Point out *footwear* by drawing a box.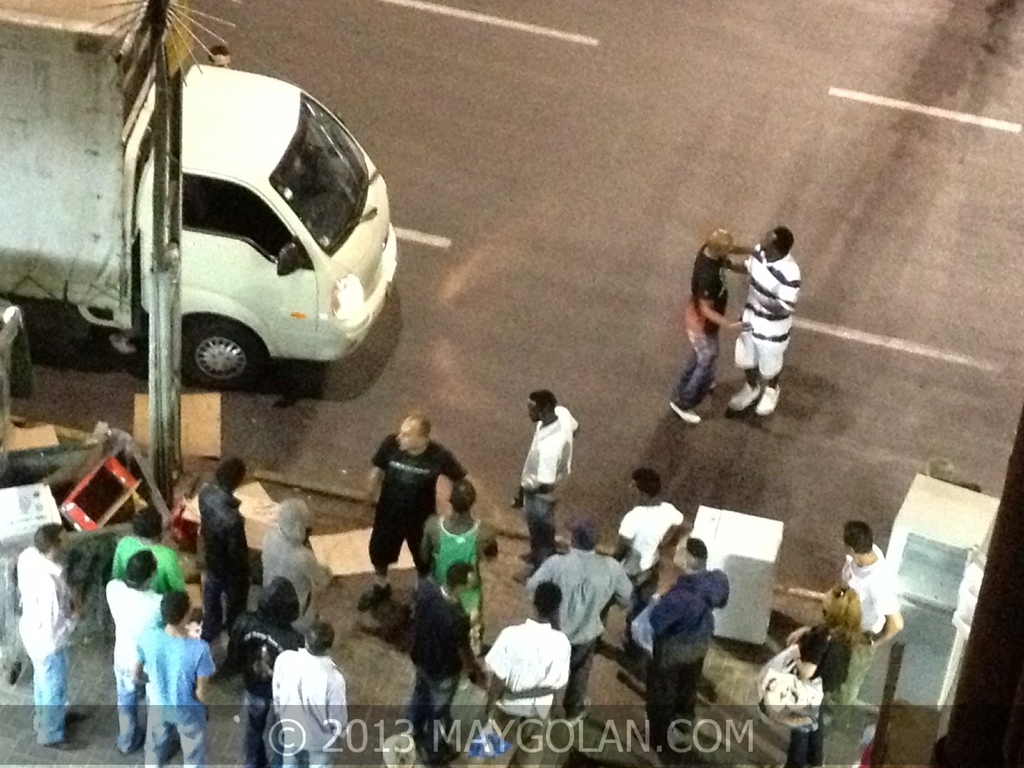
l=756, t=384, r=784, b=415.
